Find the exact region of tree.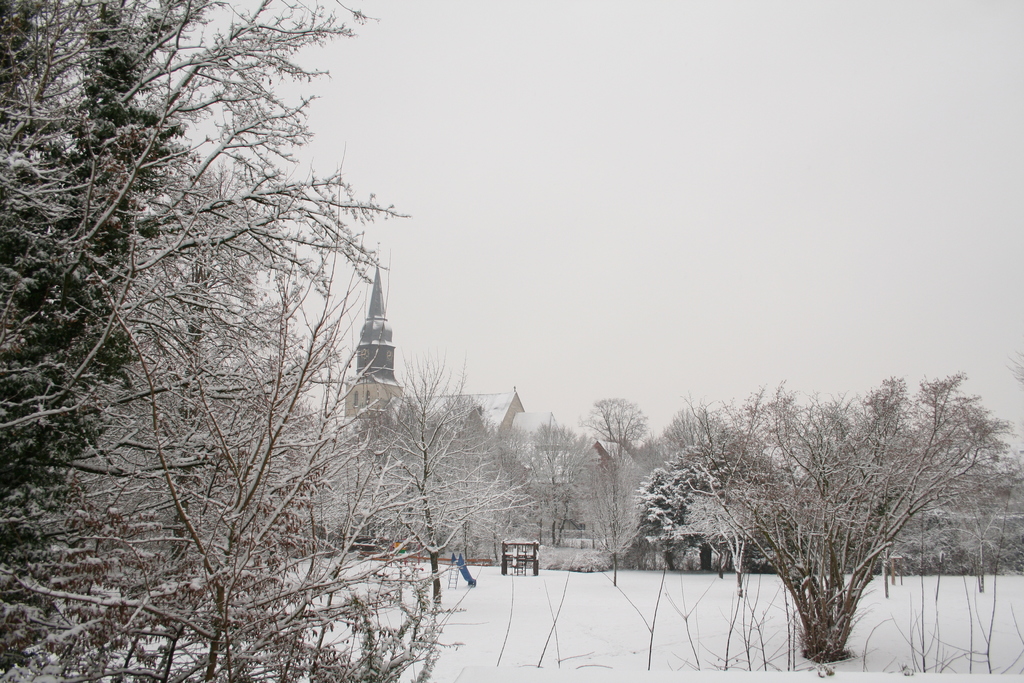
Exact region: left=530, top=413, right=581, bottom=546.
